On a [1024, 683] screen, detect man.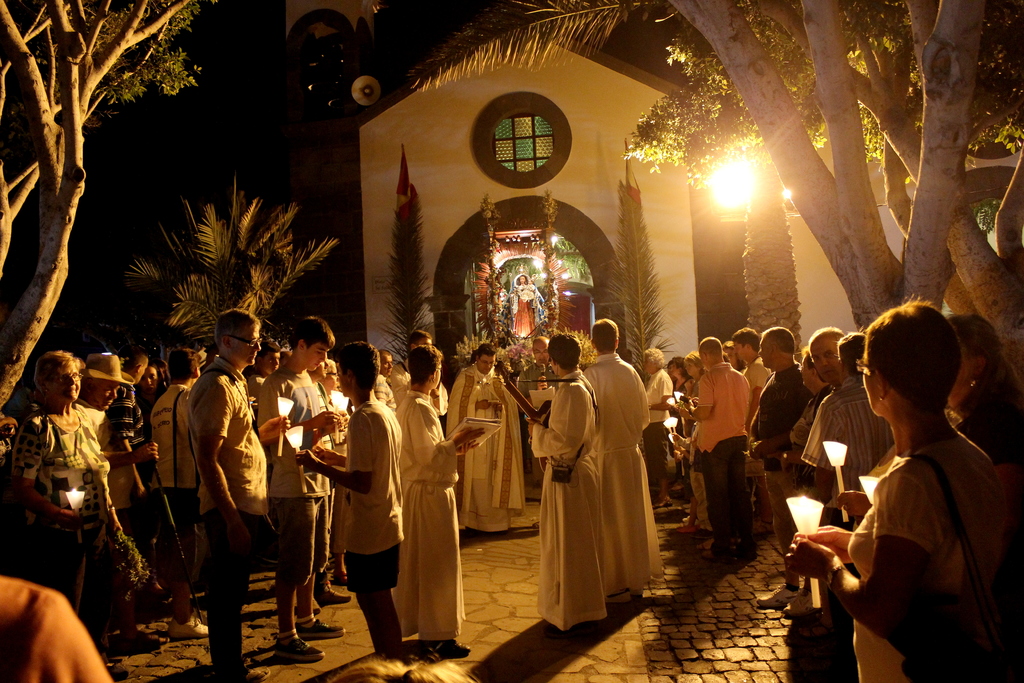
(left=523, top=329, right=604, bottom=643).
